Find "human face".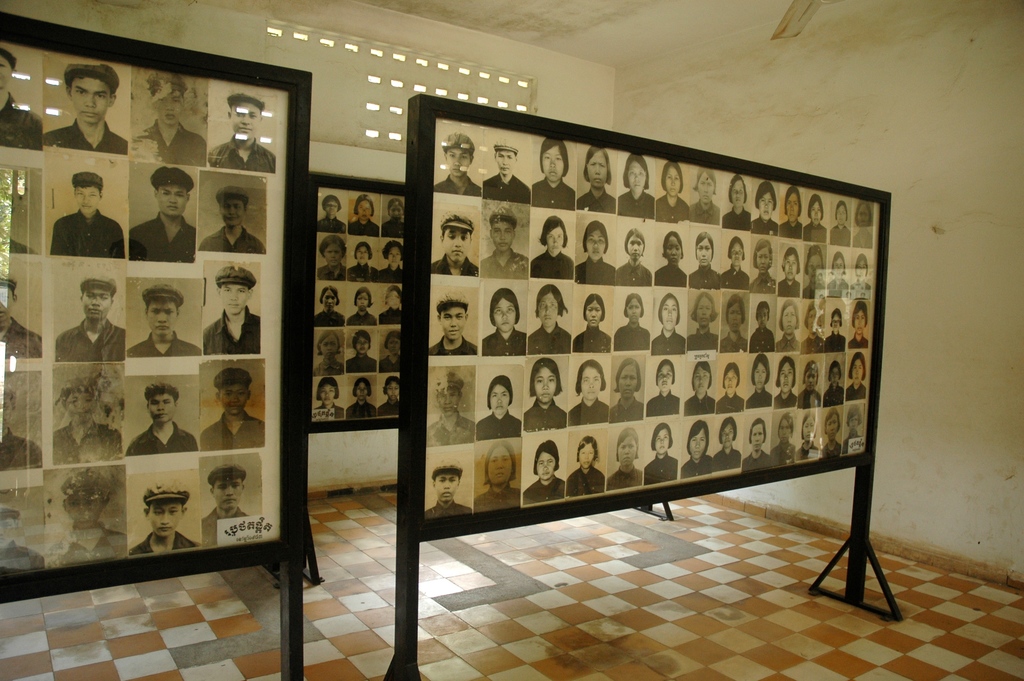
detection(84, 289, 110, 320).
